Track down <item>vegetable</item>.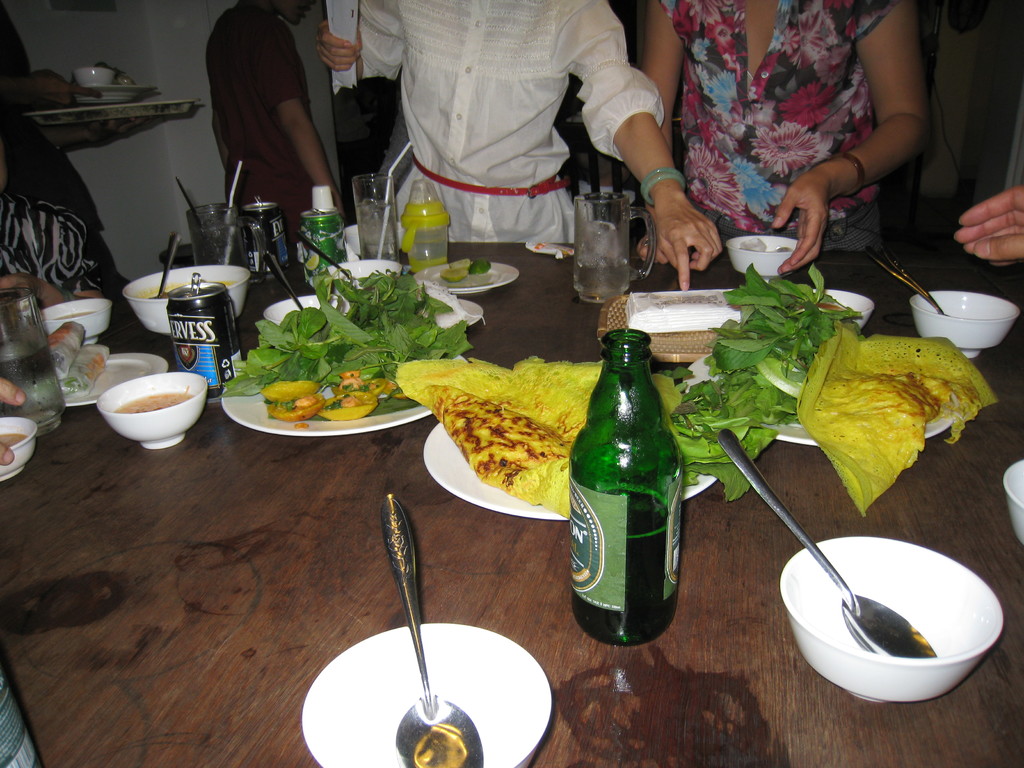
Tracked to left=804, top=323, right=976, bottom=511.
